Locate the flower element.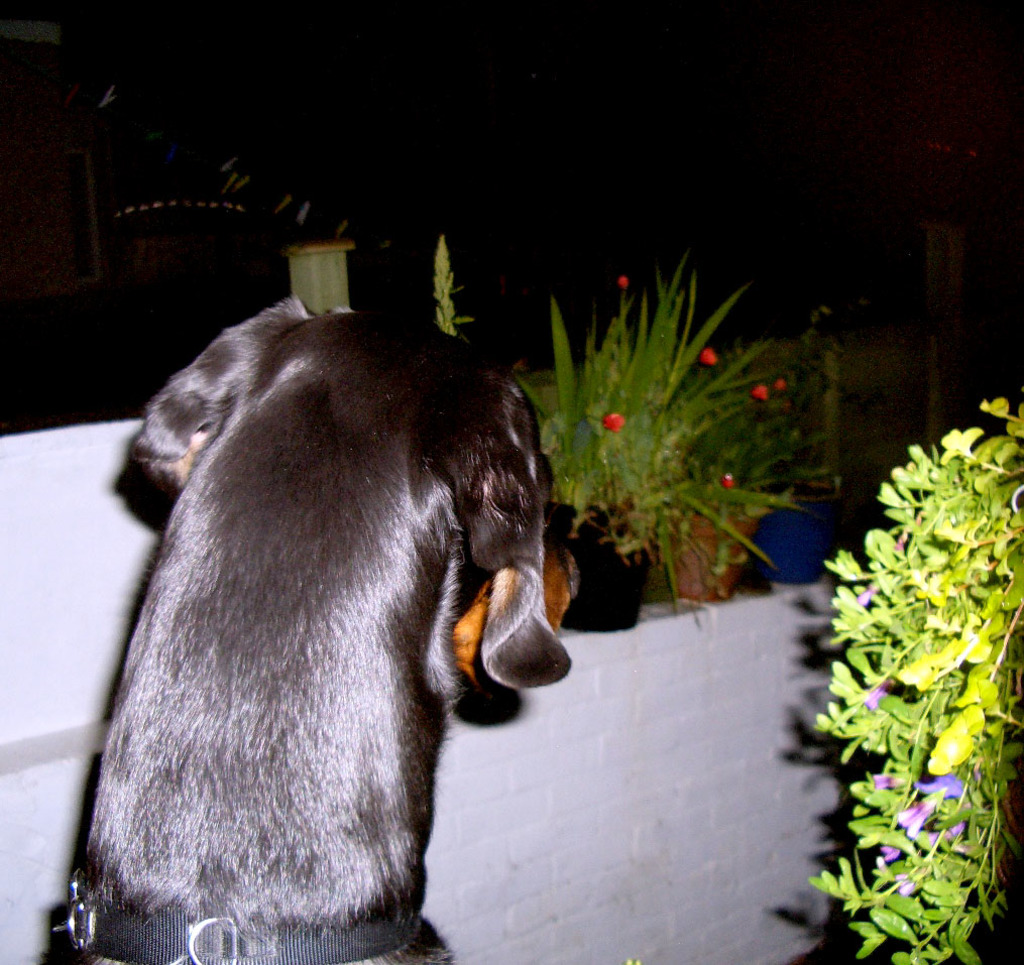
Element bbox: locate(603, 408, 624, 436).
